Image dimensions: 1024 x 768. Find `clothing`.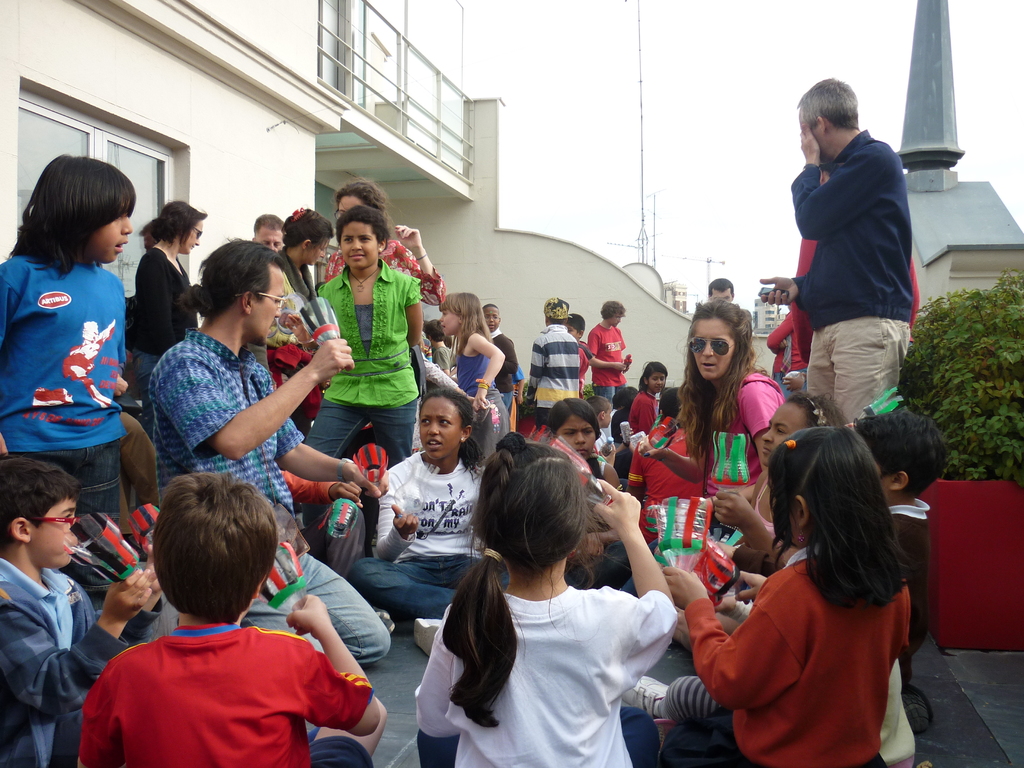
region(584, 314, 623, 403).
